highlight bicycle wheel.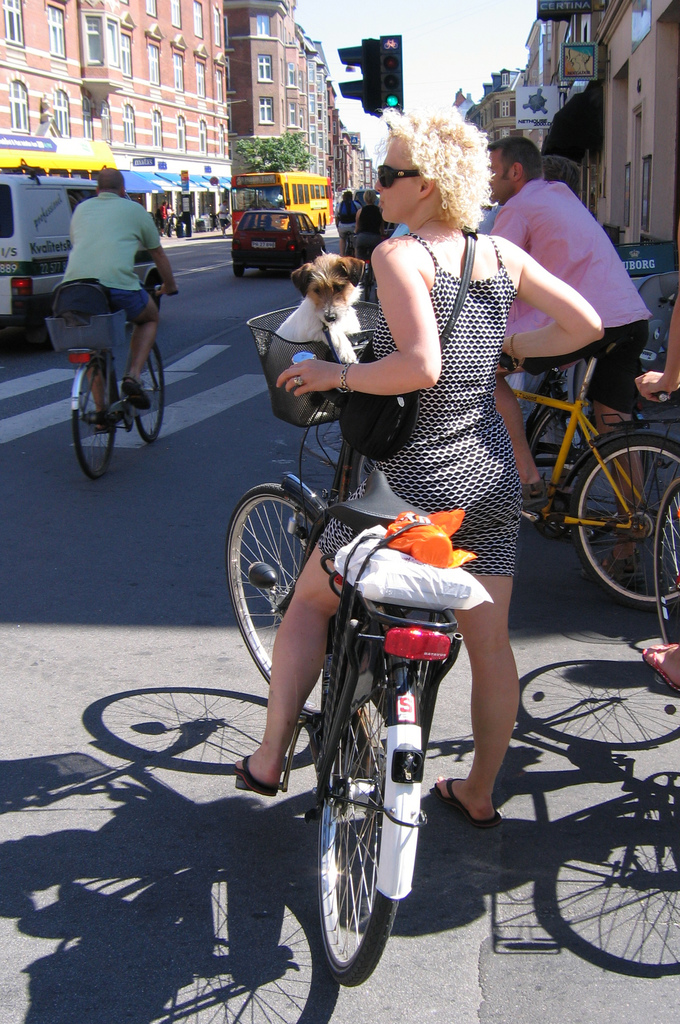
Highlighted region: [312,643,401,988].
